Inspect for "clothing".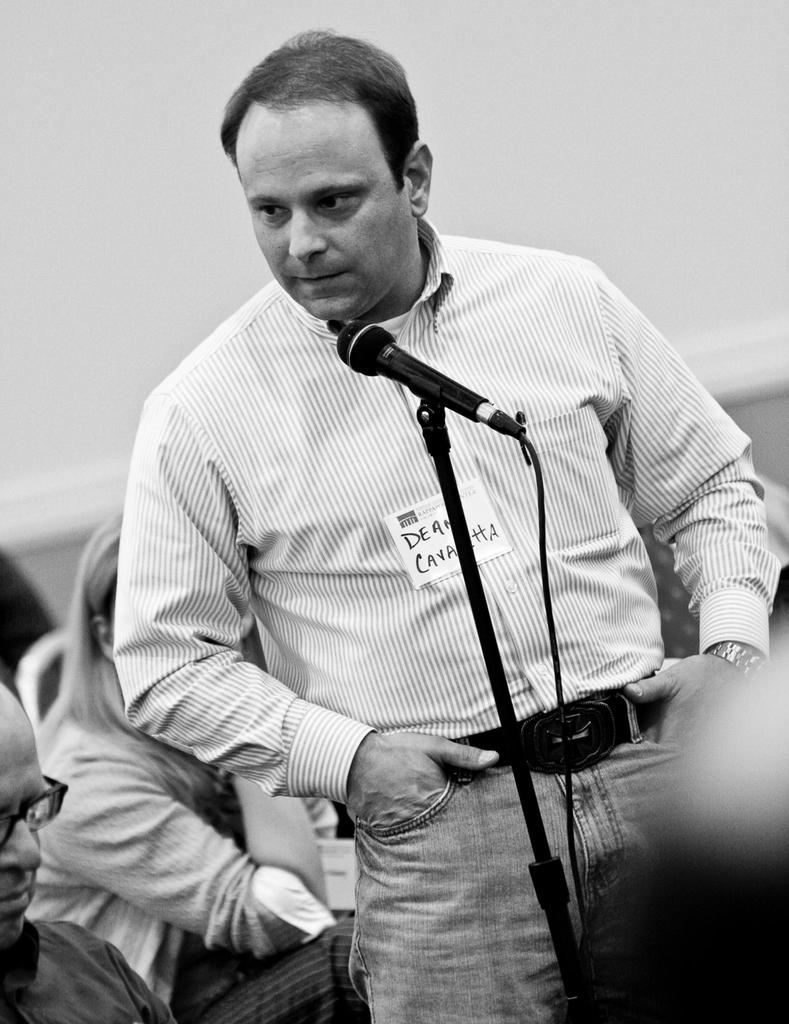
Inspection: Rect(38, 659, 263, 1005).
